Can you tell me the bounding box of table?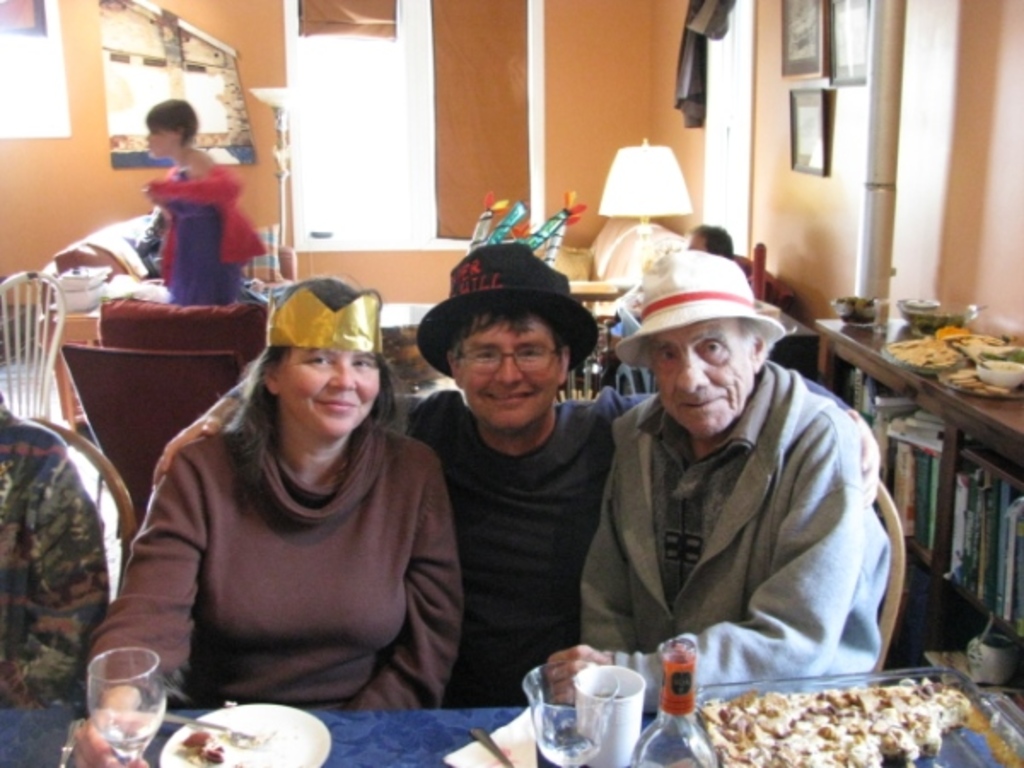
region(858, 294, 1017, 599).
